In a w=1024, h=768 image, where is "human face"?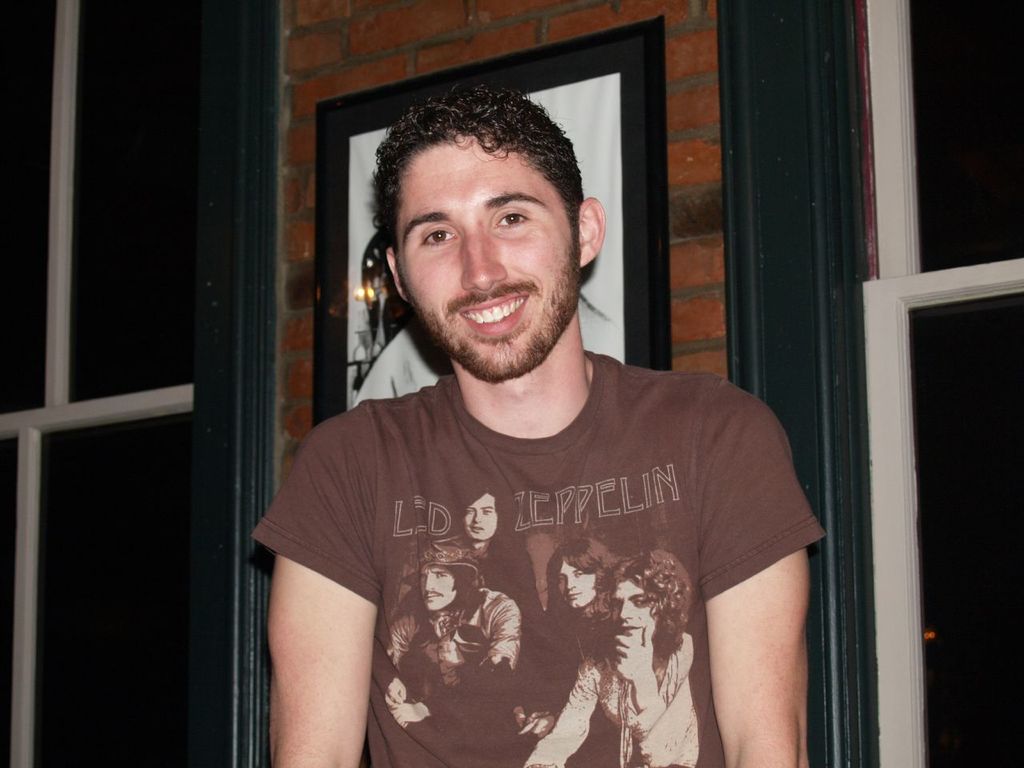
detection(606, 578, 656, 642).
